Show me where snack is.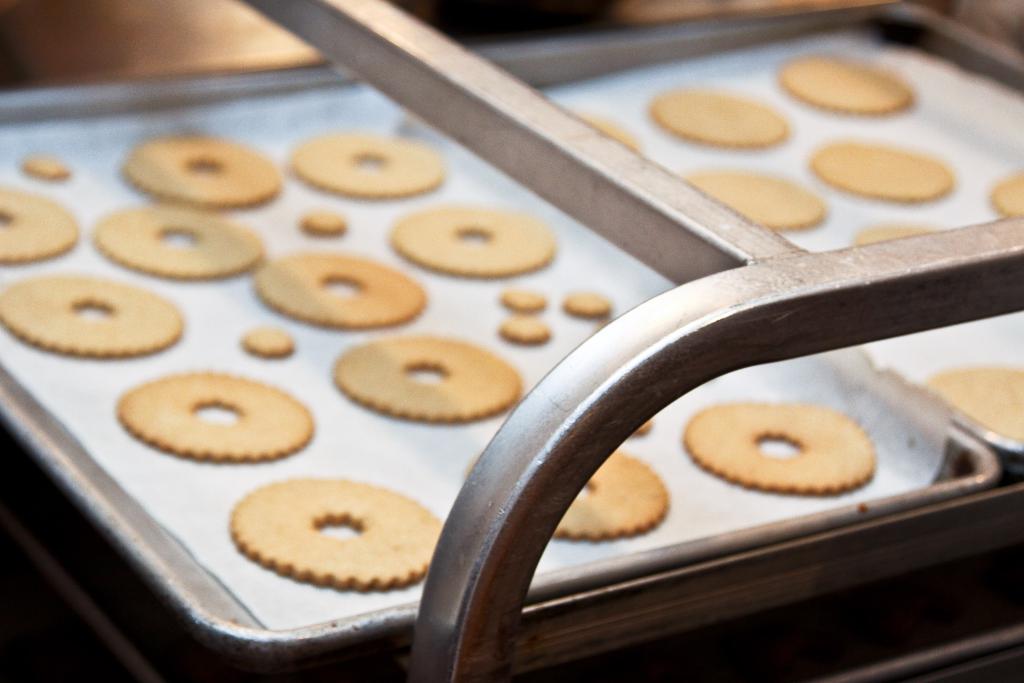
snack is at (x1=127, y1=136, x2=284, y2=214).
